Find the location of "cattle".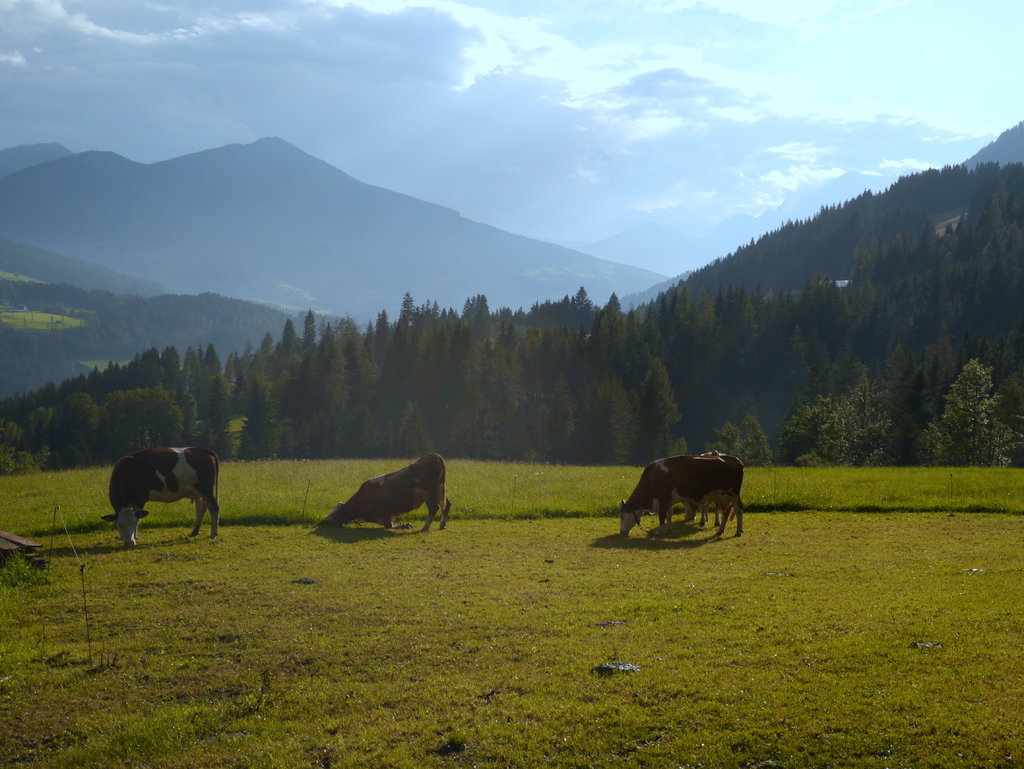
Location: <box>330,453,452,530</box>.
